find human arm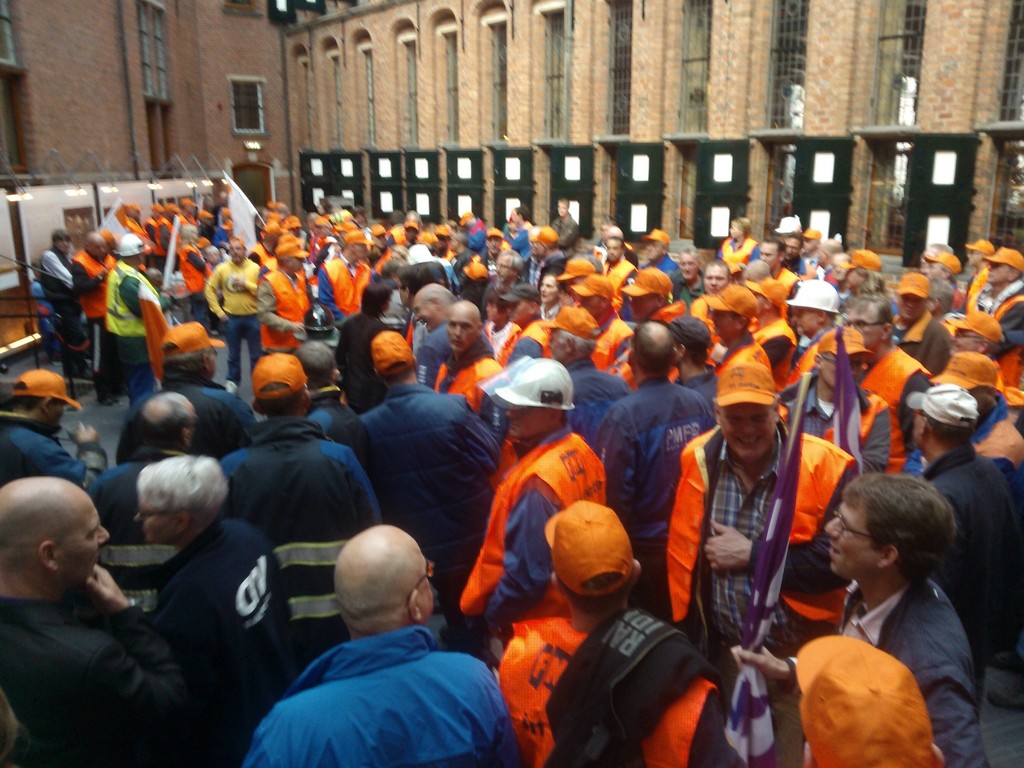
x1=689, y1=463, x2=858, y2=582
